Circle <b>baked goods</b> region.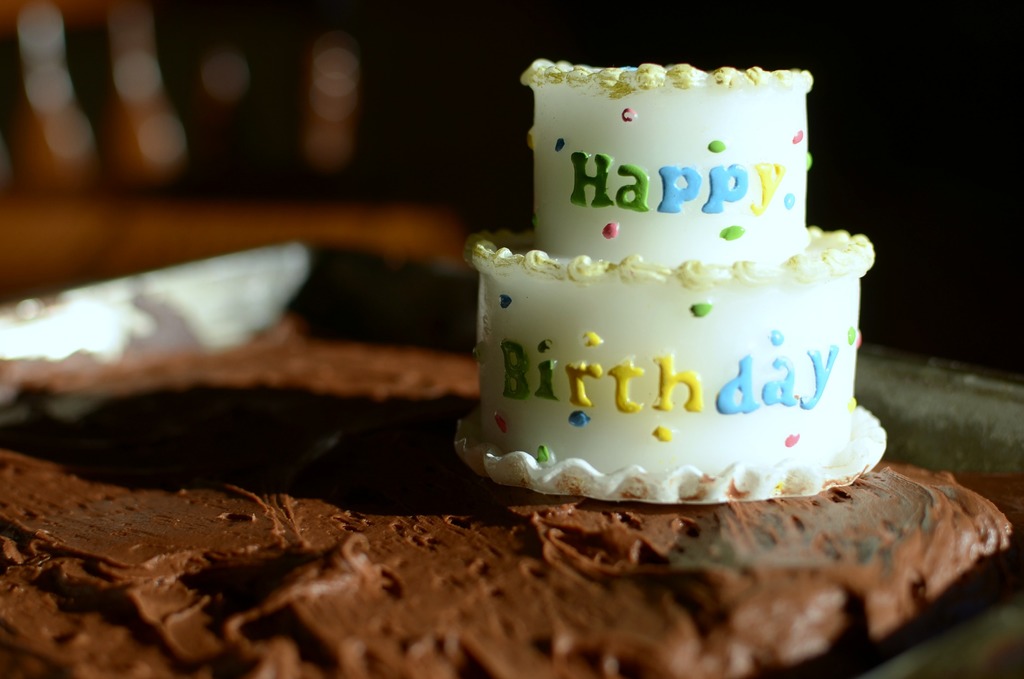
Region: <box>1,316,1023,678</box>.
